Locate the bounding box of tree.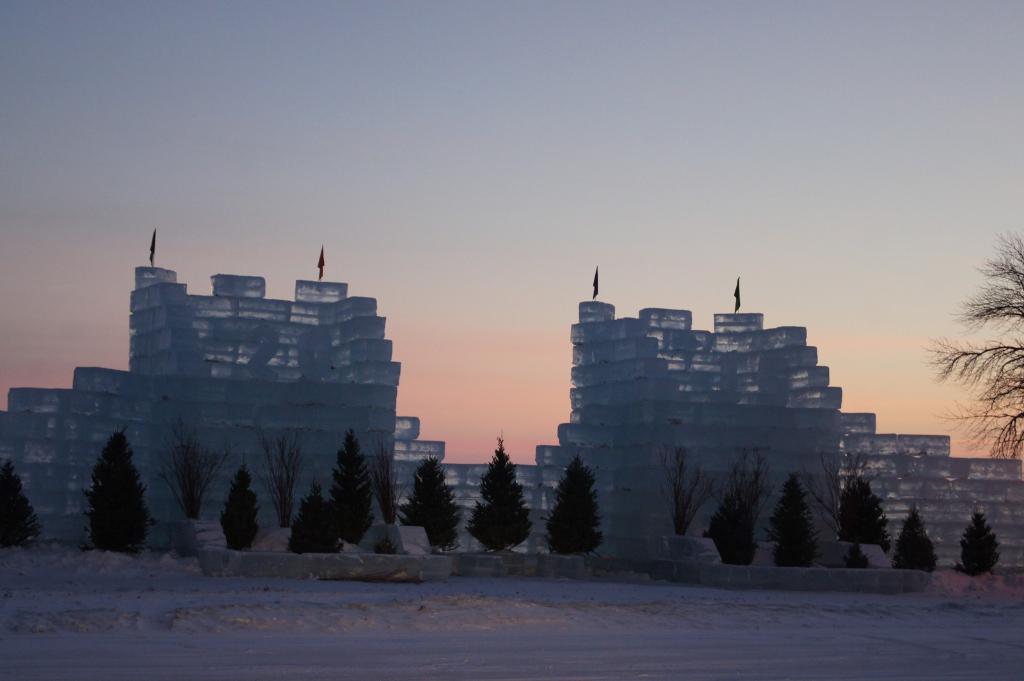
Bounding box: {"left": 408, "top": 460, "right": 456, "bottom": 573}.
